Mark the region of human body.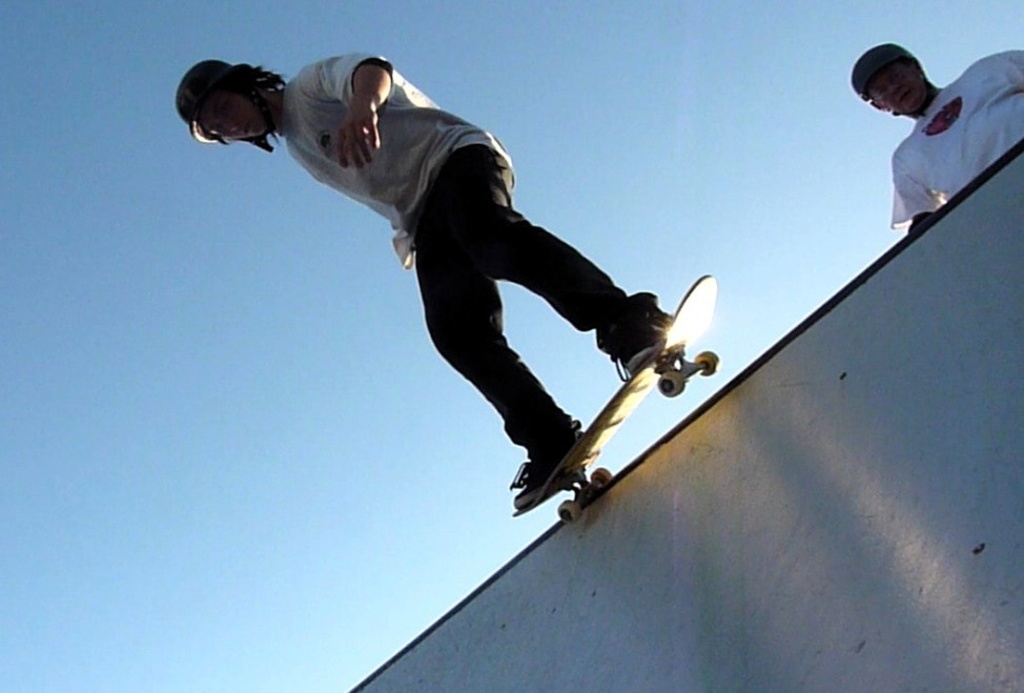
Region: rect(175, 48, 667, 500).
